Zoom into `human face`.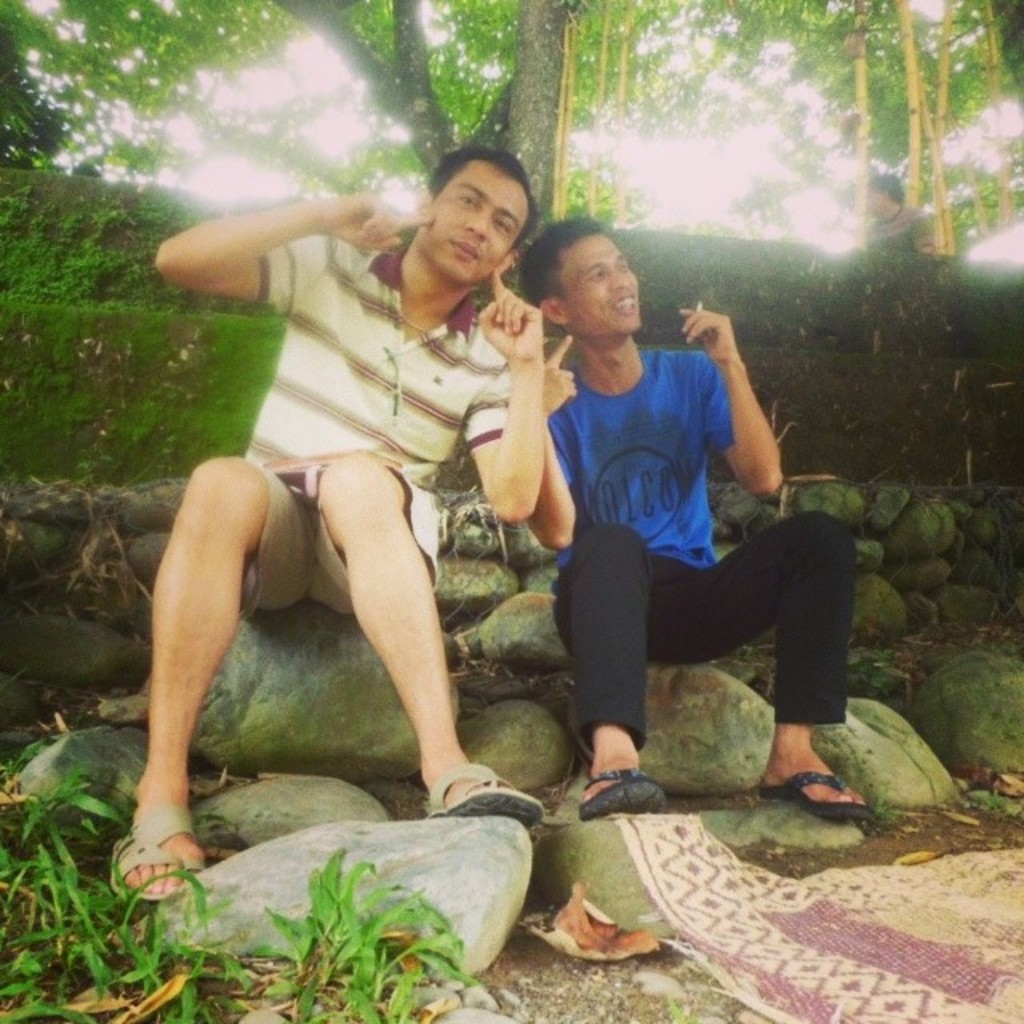
Zoom target: locate(422, 162, 526, 280).
